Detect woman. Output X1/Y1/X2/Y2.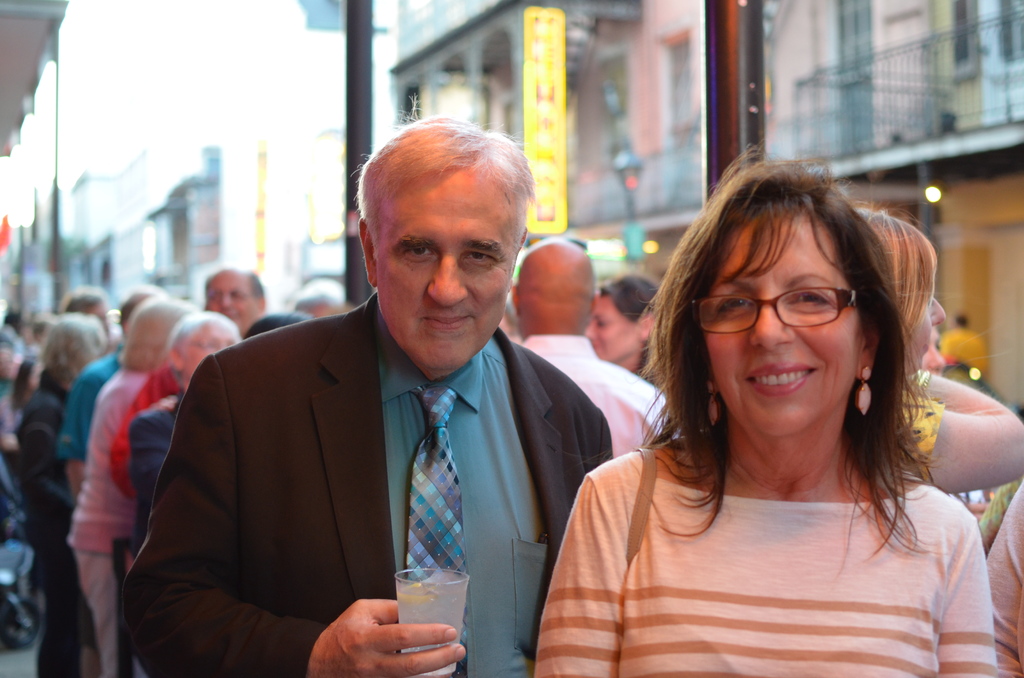
513/165/1009/669.
